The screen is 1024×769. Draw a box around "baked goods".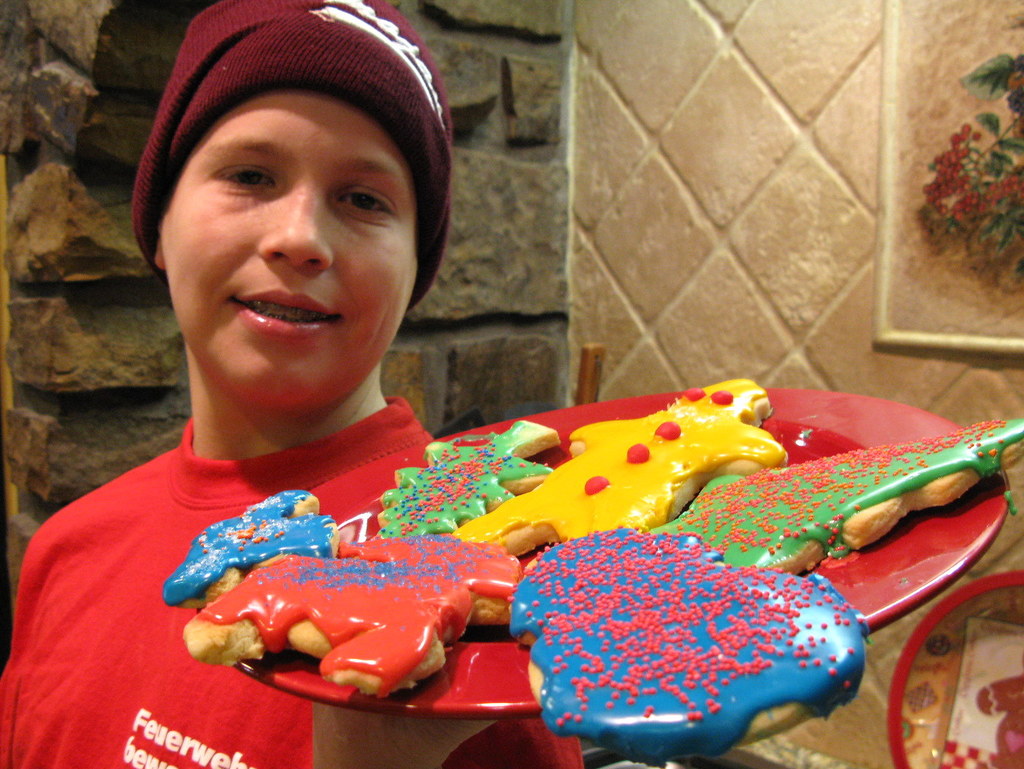
rect(184, 537, 530, 702).
